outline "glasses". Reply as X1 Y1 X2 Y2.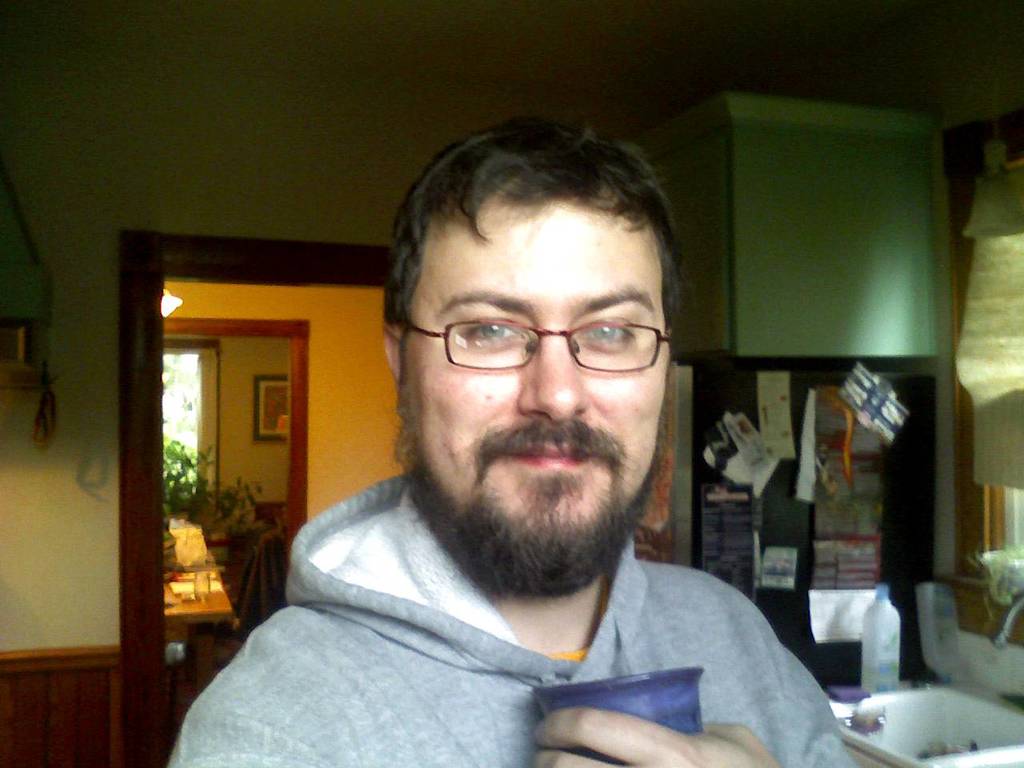
395 302 679 382.
